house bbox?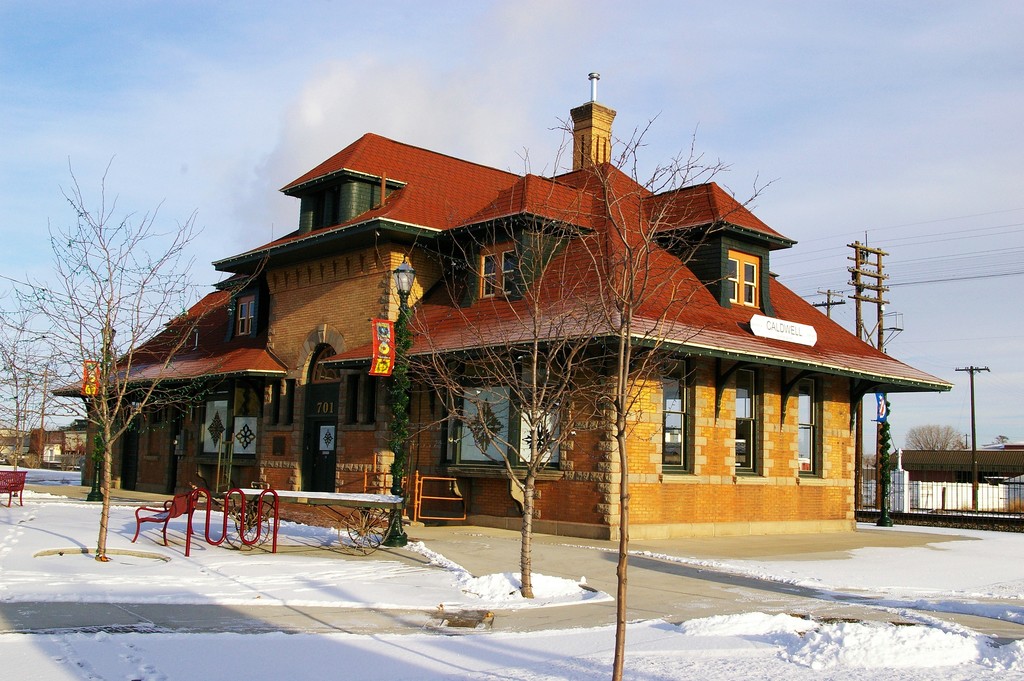
Rect(196, 85, 893, 565)
